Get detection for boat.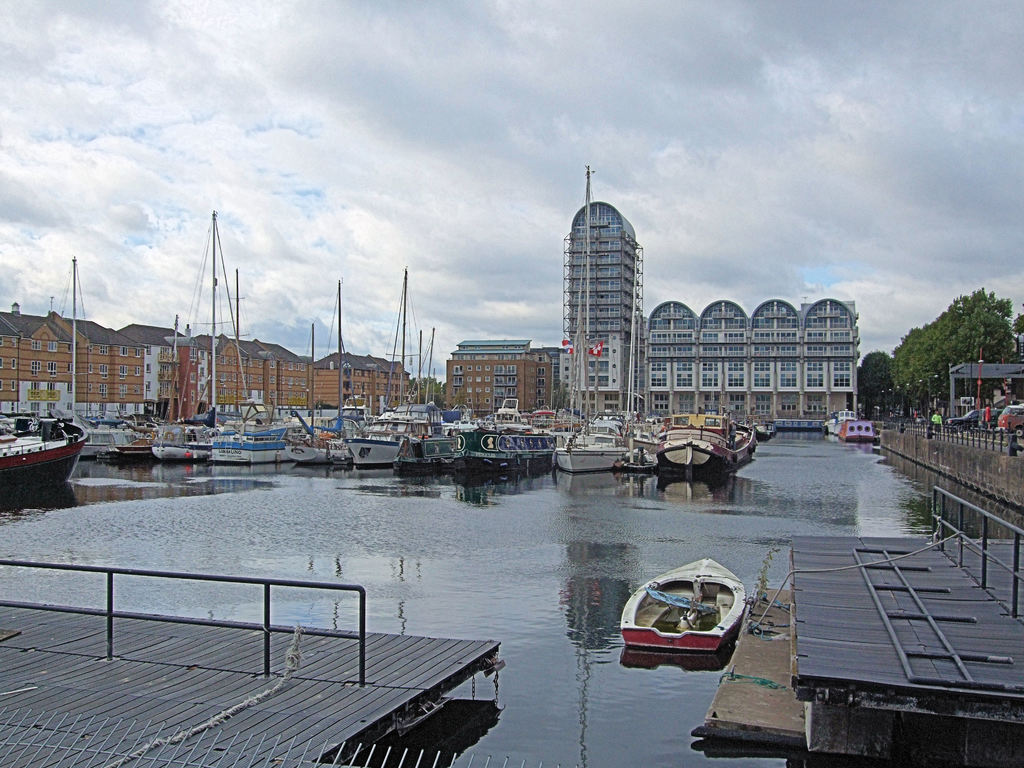
Detection: 291/276/355/466.
